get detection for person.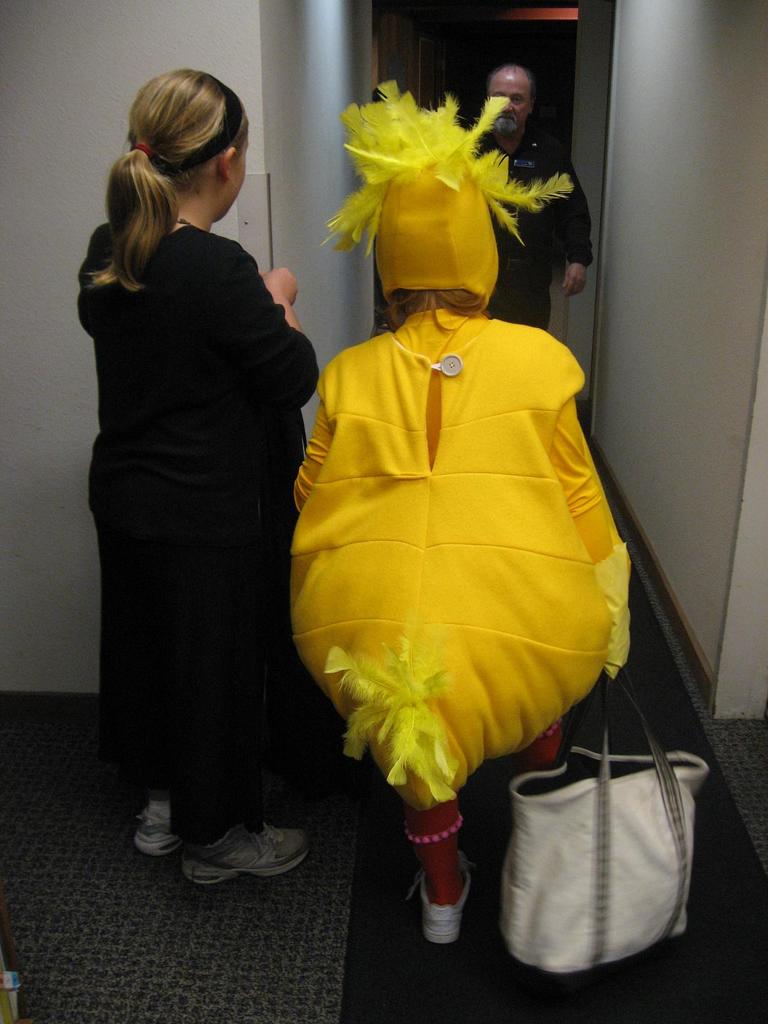
Detection: box=[472, 64, 596, 332].
